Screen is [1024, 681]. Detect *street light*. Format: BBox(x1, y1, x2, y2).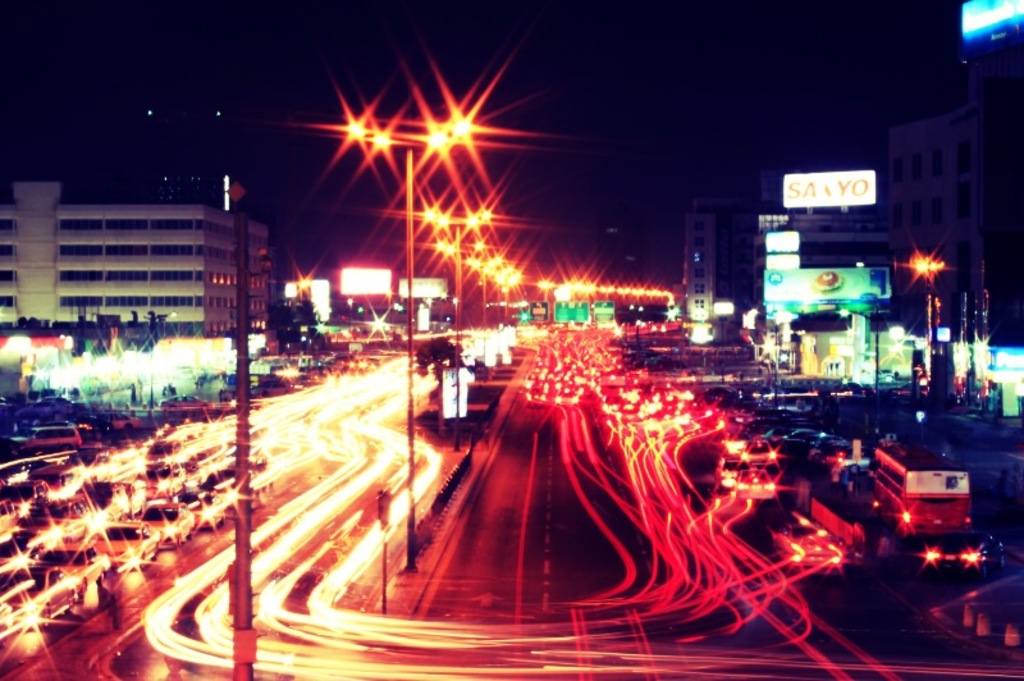
BBox(627, 289, 637, 307).
